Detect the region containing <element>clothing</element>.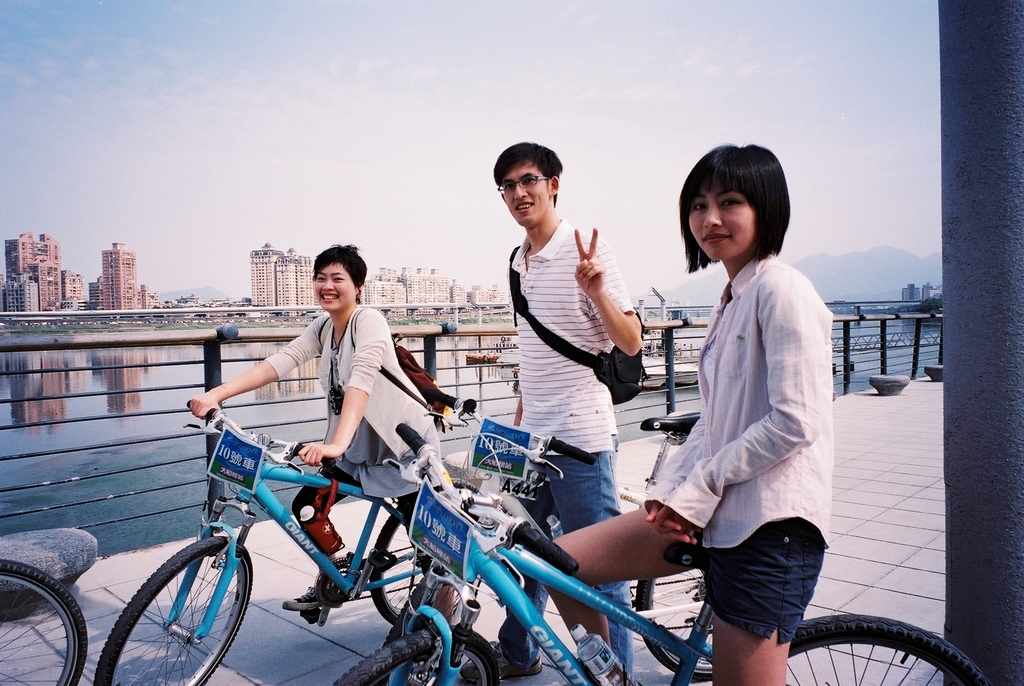
263,304,439,576.
